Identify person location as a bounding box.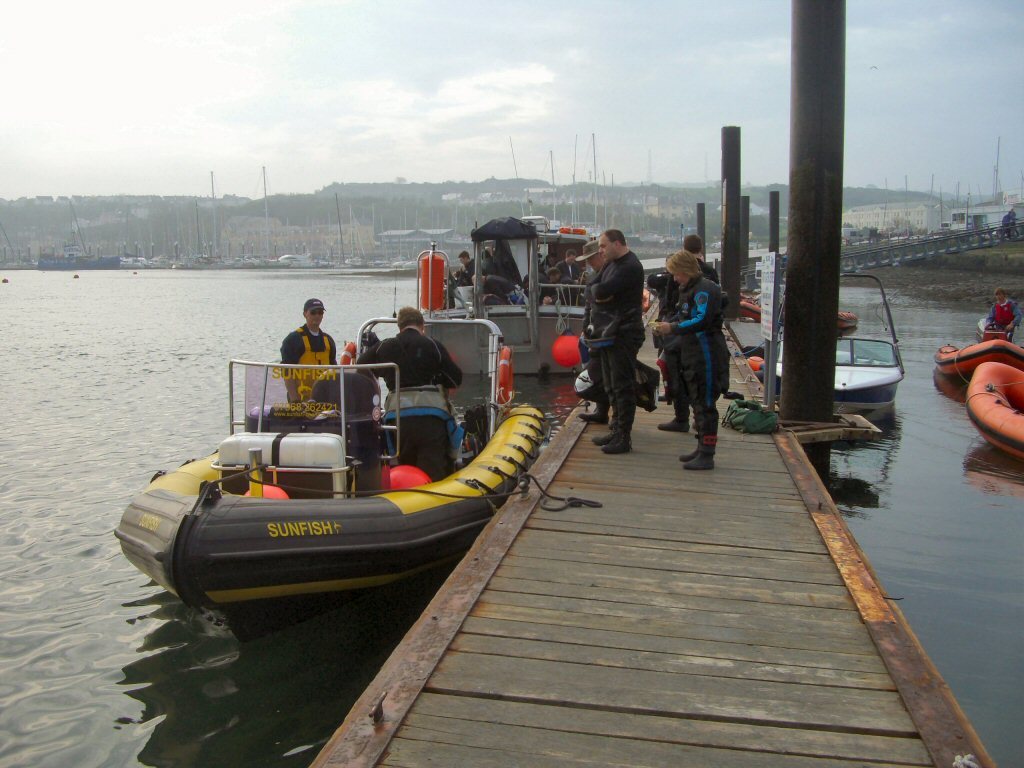
<region>368, 309, 464, 406</region>.
